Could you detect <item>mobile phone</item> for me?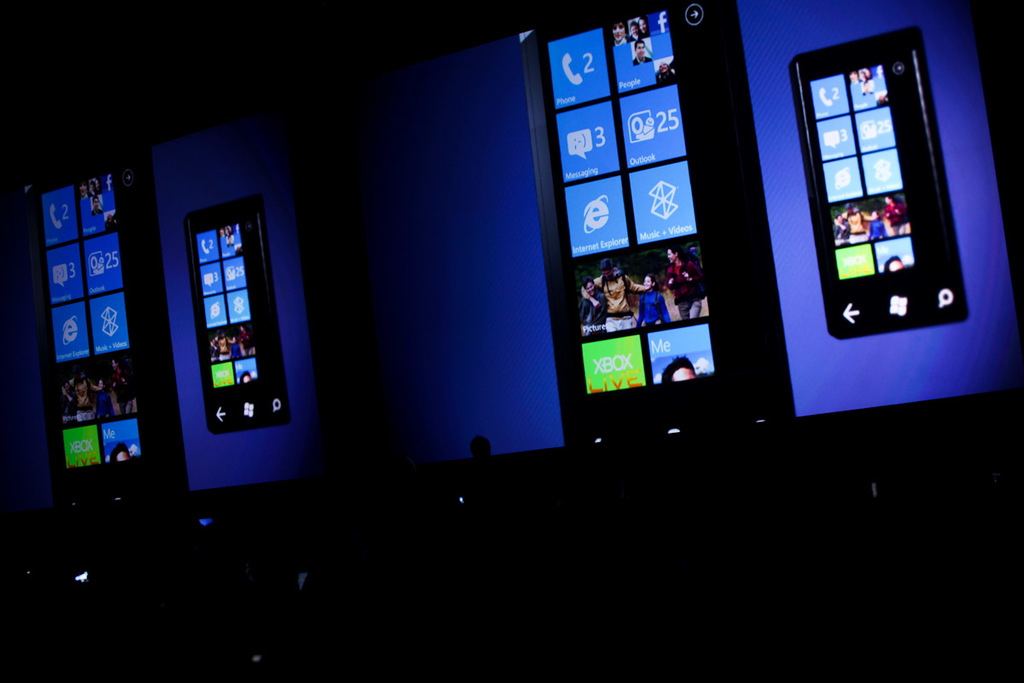
Detection result: [left=22, top=155, right=189, bottom=505].
